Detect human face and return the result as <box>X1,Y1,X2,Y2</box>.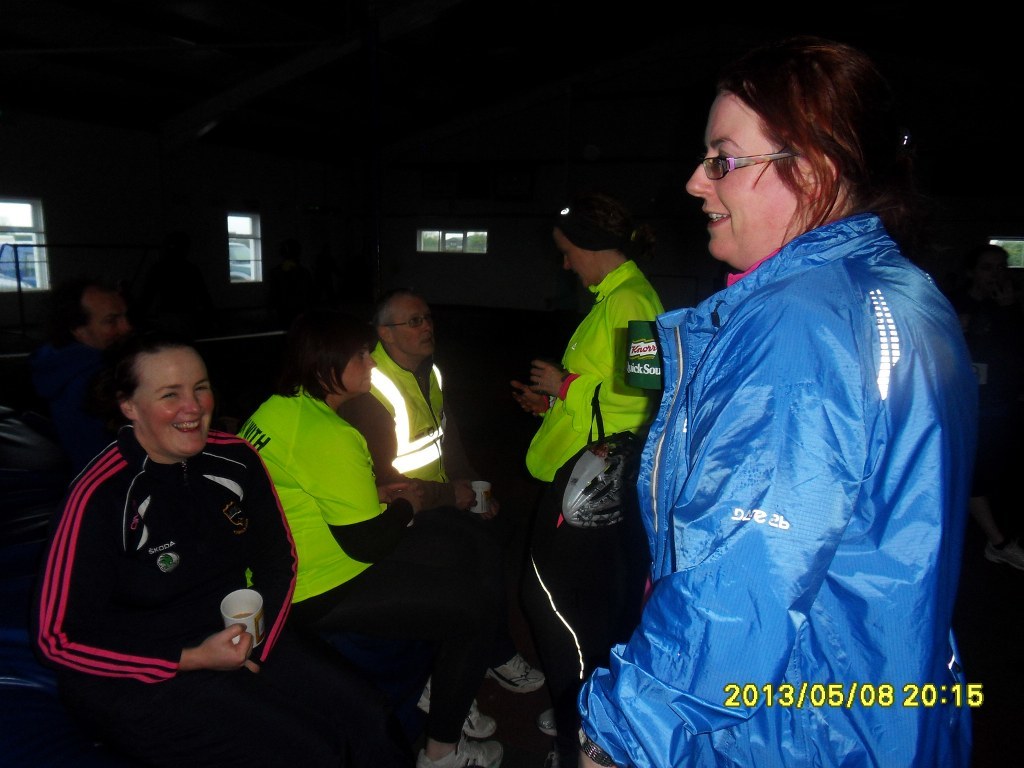
<box>141,337,215,458</box>.
